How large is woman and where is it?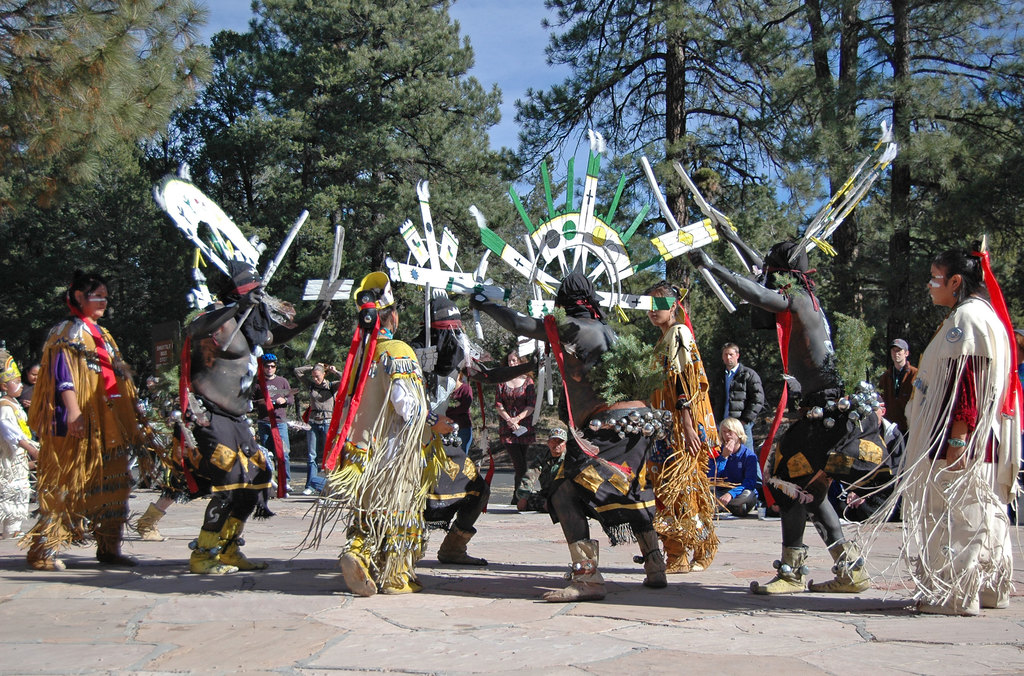
Bounding box: crop(642, 277, 723, 576).
